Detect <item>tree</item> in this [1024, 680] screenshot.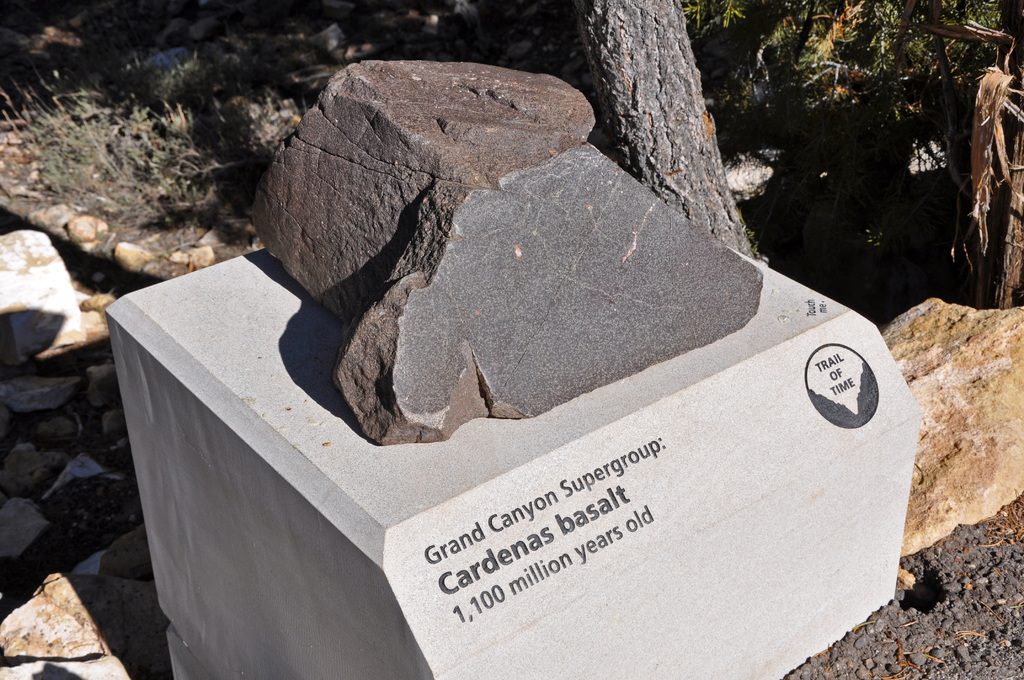
Detection: (x1=569, y1=0, x2=761, y2=254).
